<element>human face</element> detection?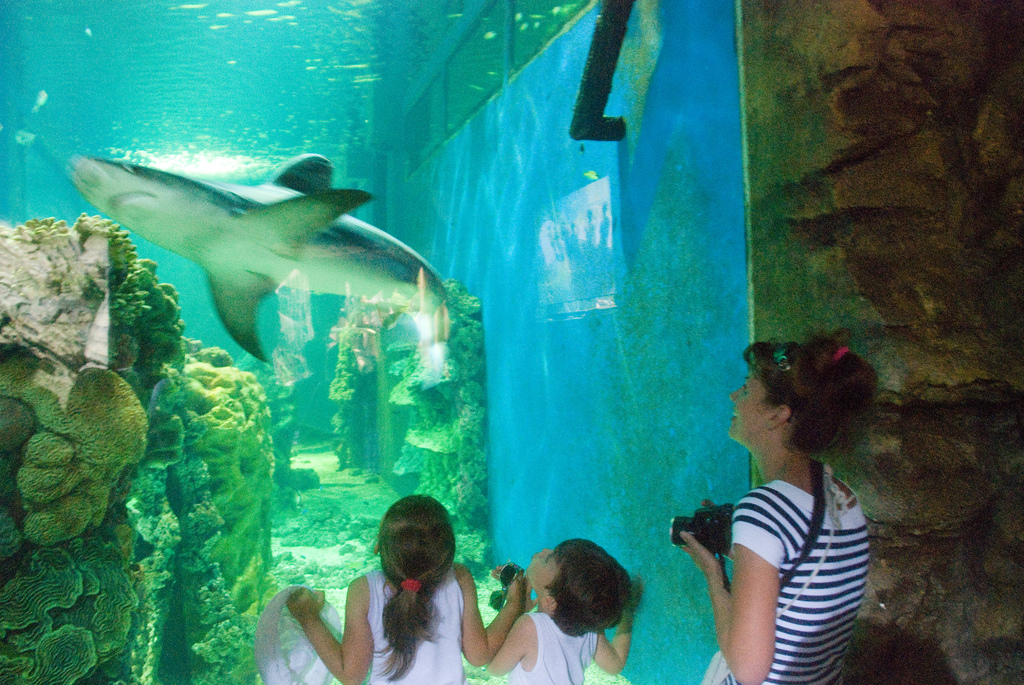
BBox(723, 362, 771, 442)
